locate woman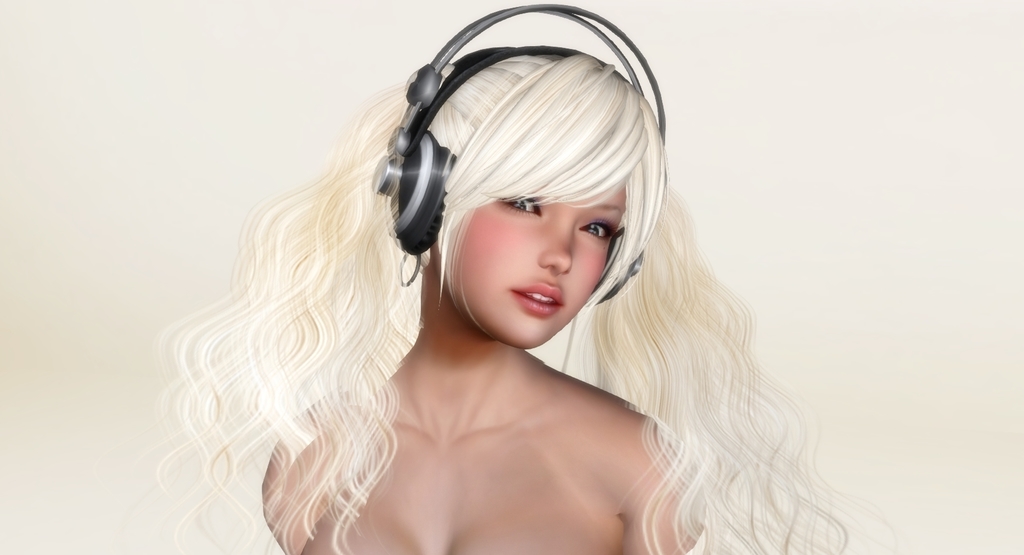
(left=141, top=46, right=899, bottom=554)
